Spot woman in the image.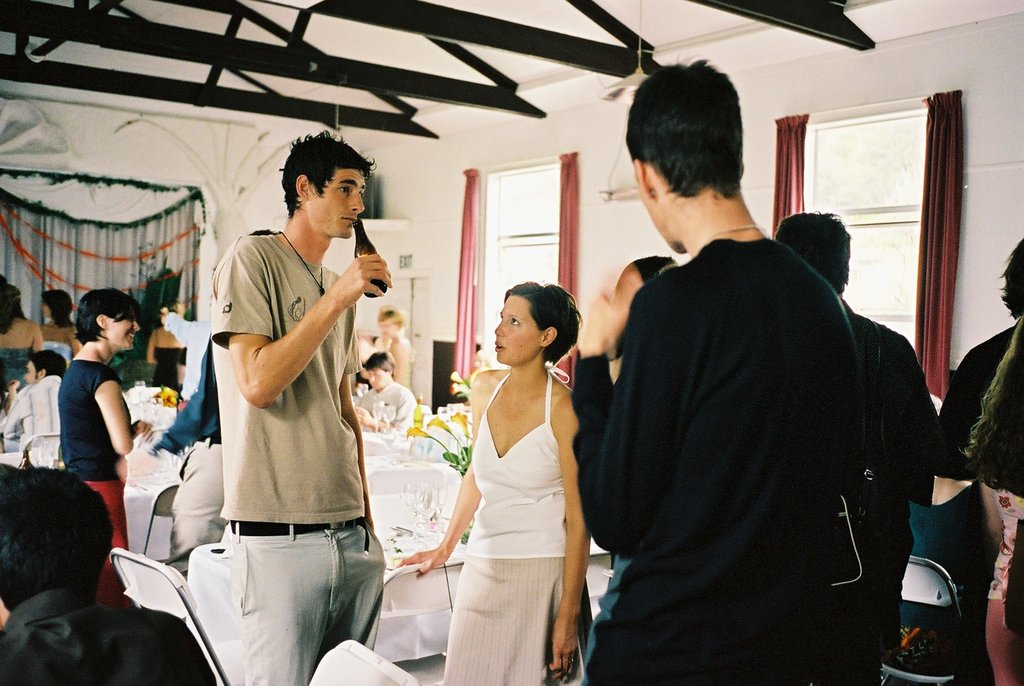
woman found at {"x1": 418, "y1": 271, "x2": 596, "y2": 685}.
